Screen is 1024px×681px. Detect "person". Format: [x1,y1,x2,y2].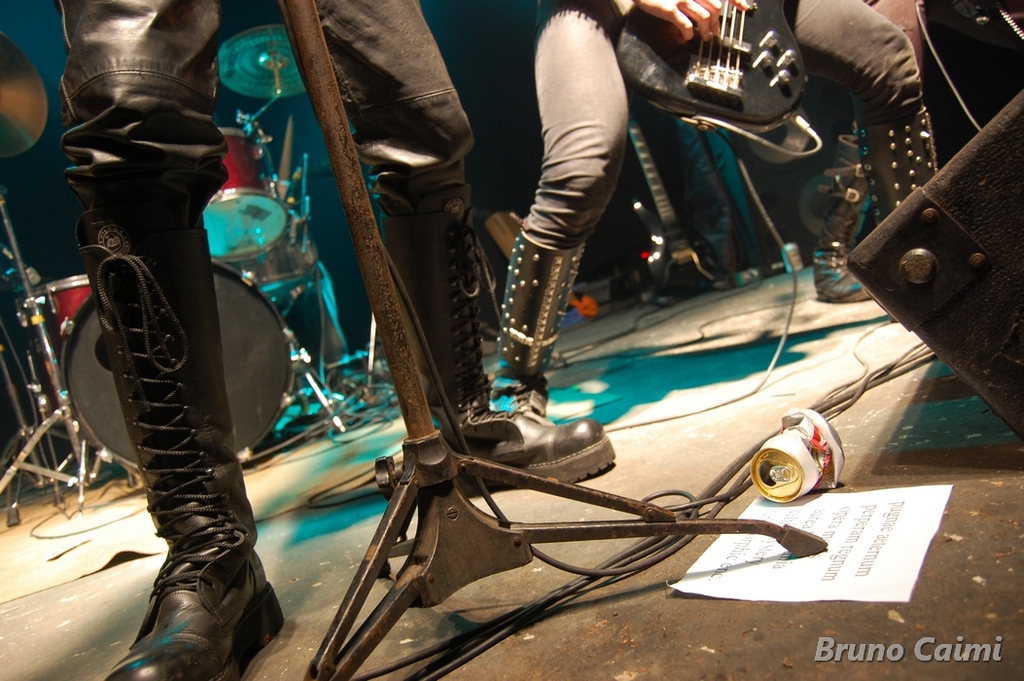
[54,0,608,680].
